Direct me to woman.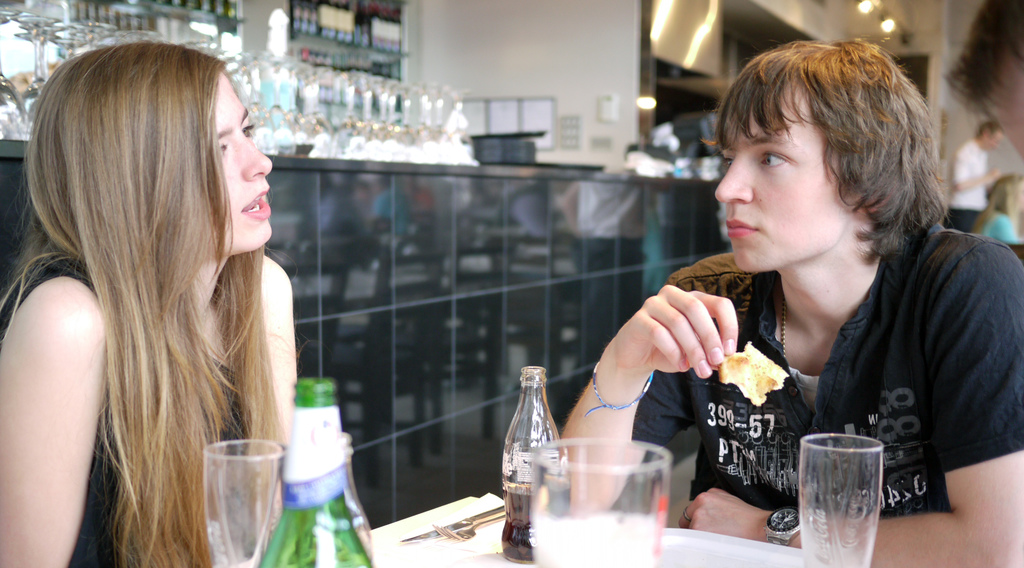
Direction: <bbox>4, 40, 328, 560</bbox>.
